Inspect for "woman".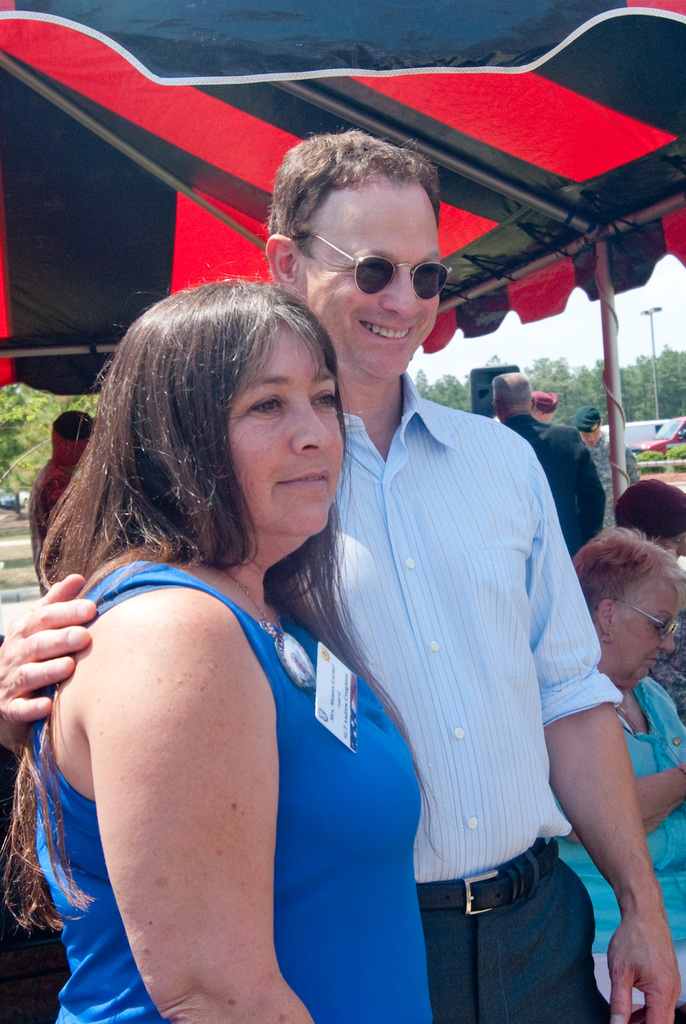
Inspection: 542, 526, 685, 1023.
